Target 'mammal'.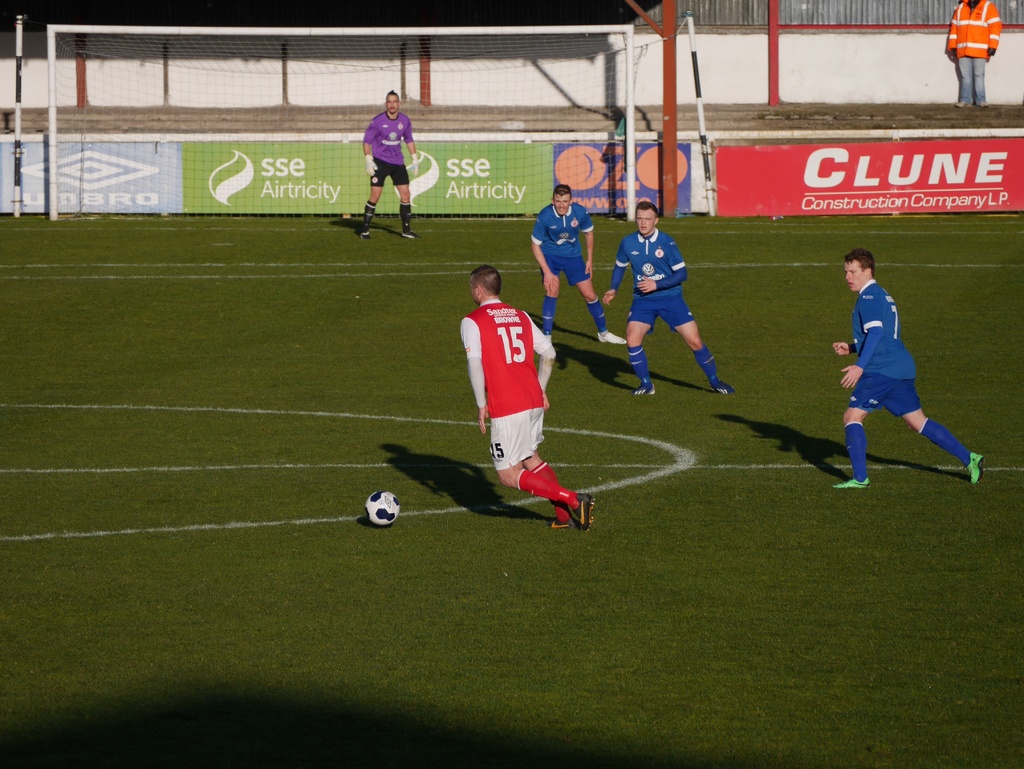
Target region: [361, 89, 415, 241].
